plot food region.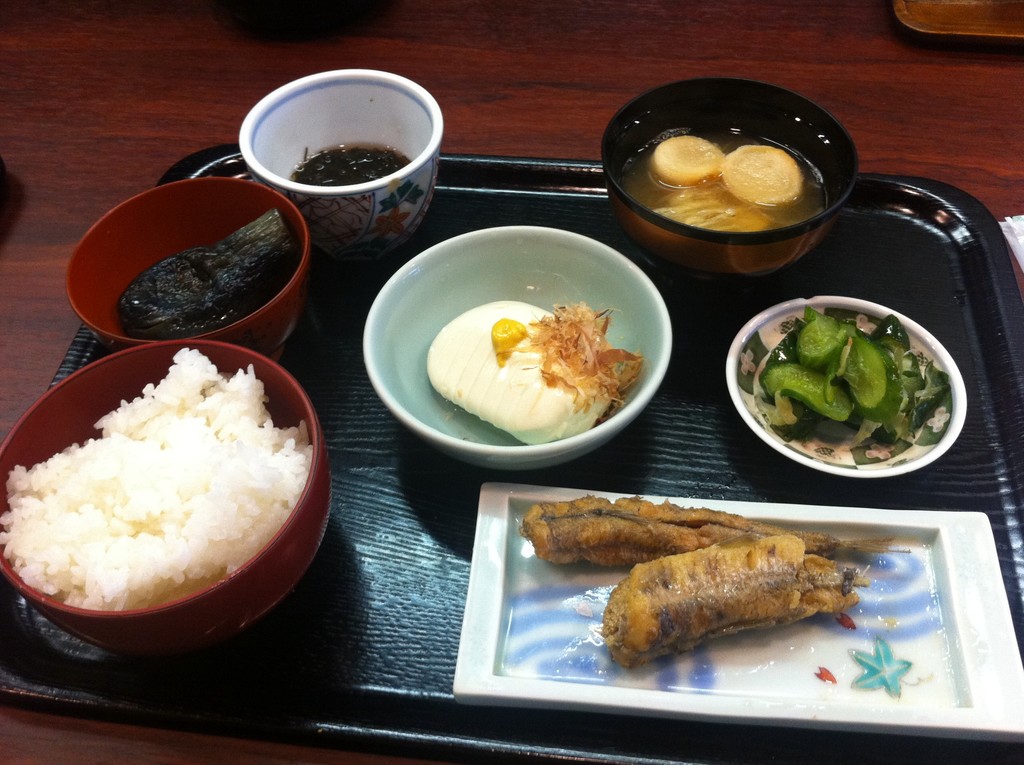
Plotted at pyautogui.locateOnScreen(0, 329, 324, 644).
